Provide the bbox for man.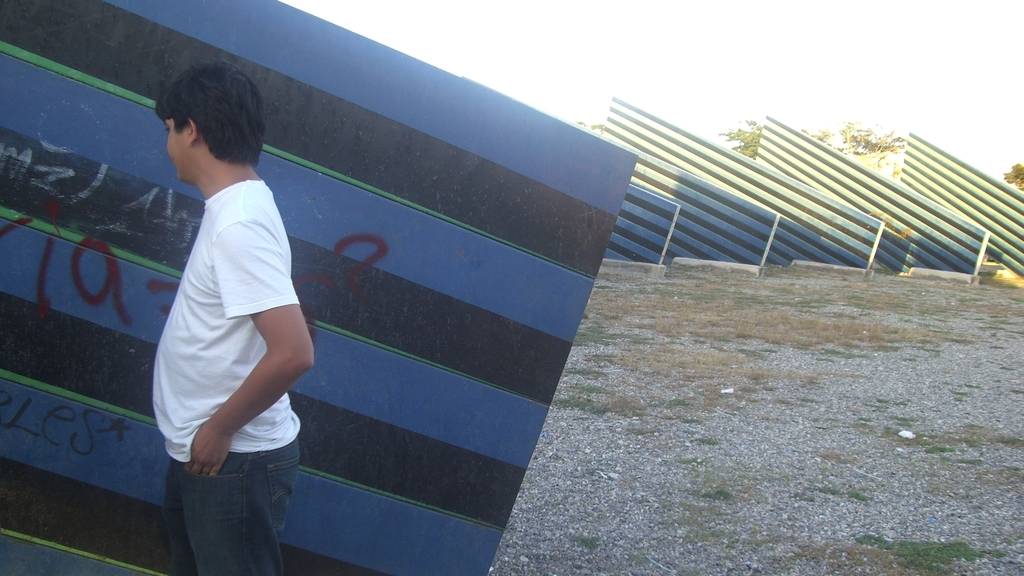
pyautogui.locateOnScreen(135, 51, 313, 556).
